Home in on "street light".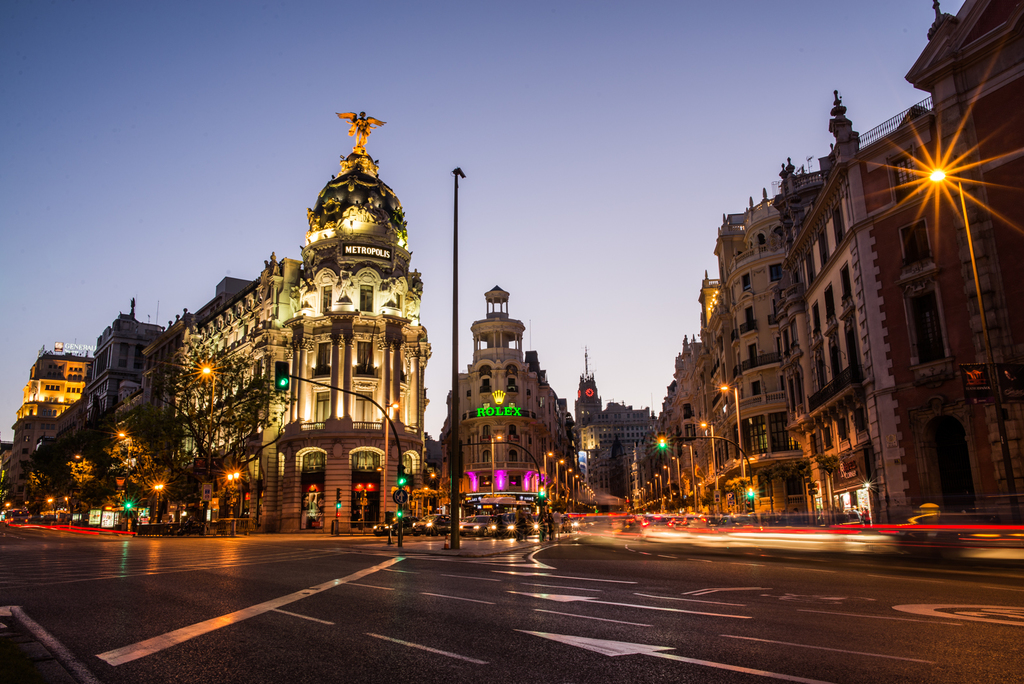
Homed in at 570, 473, 576, 512.
